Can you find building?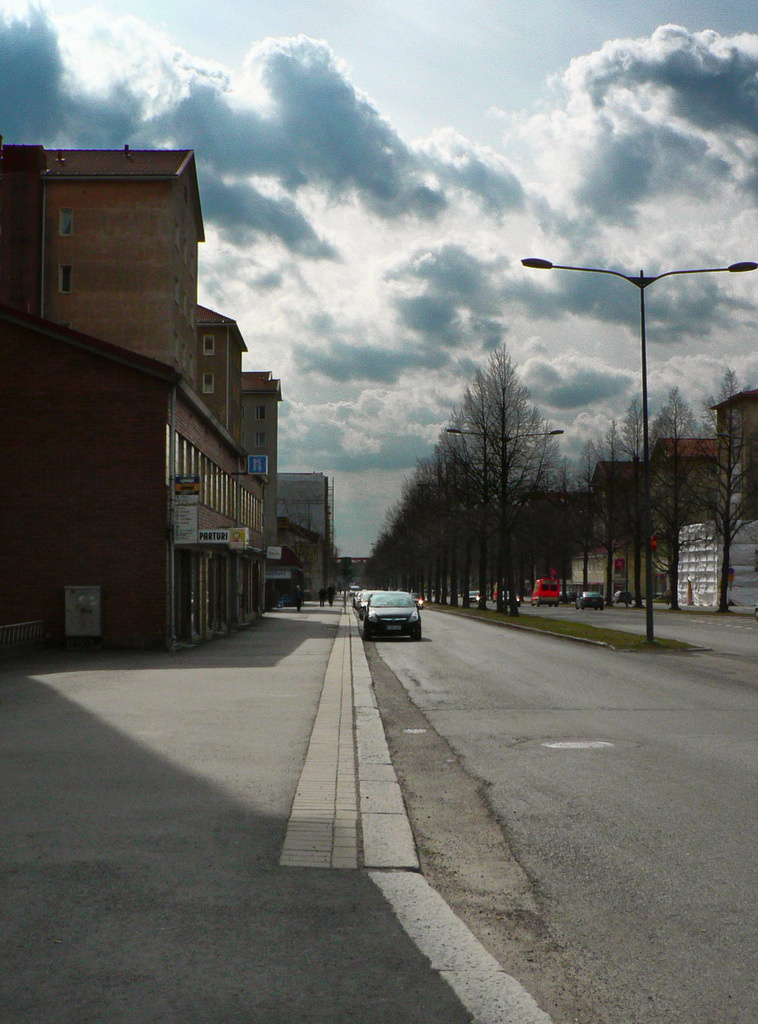
Yes, bounding box: x1=239, y1=367, x2=279, y2=543.
